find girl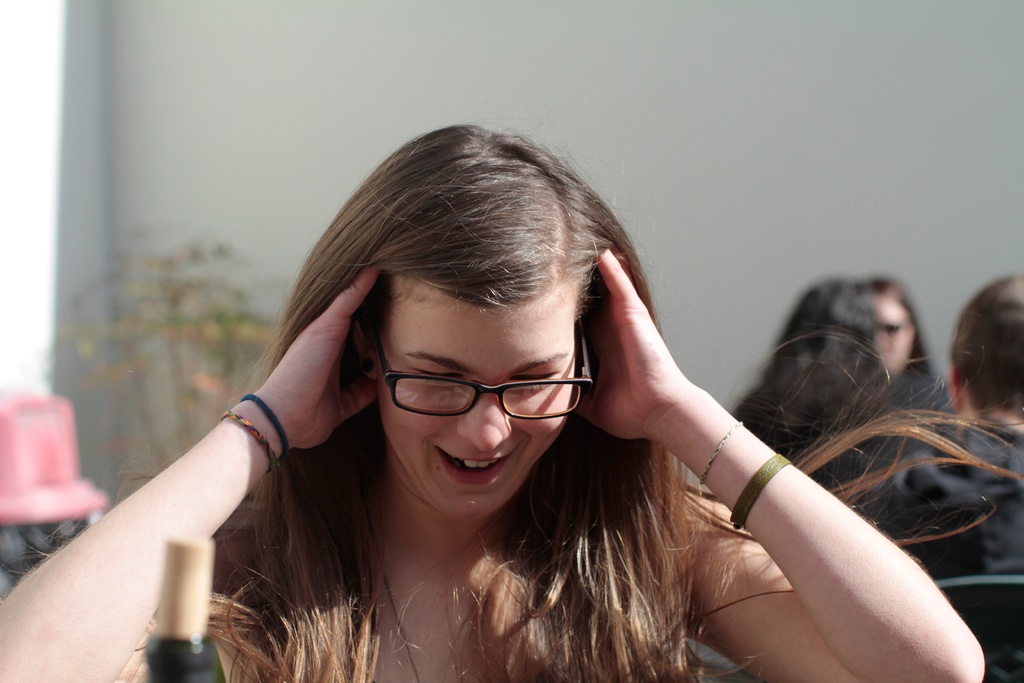
detection(0, 119, 1023, 682)
